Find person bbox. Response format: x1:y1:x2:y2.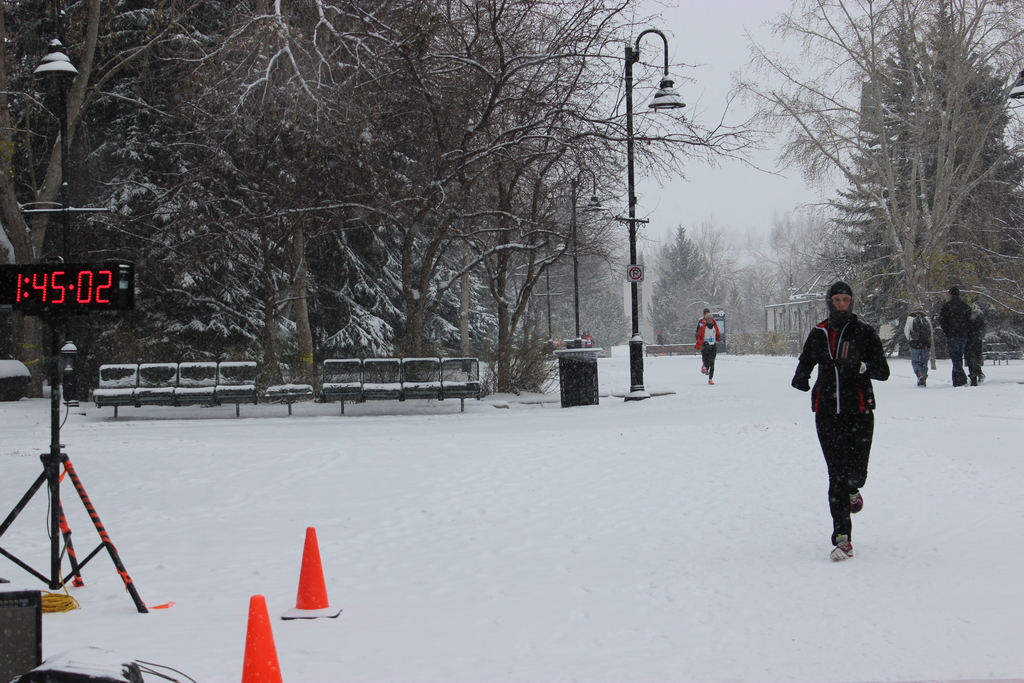
693:313:721:384.
